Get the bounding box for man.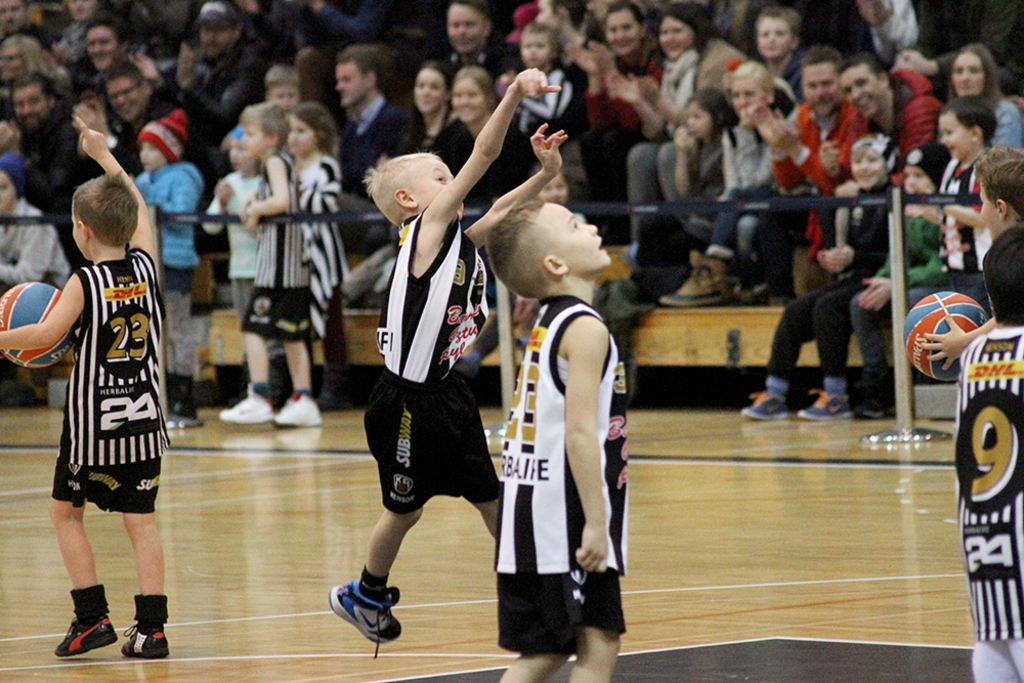
rect(166, 0, 265, 178).
